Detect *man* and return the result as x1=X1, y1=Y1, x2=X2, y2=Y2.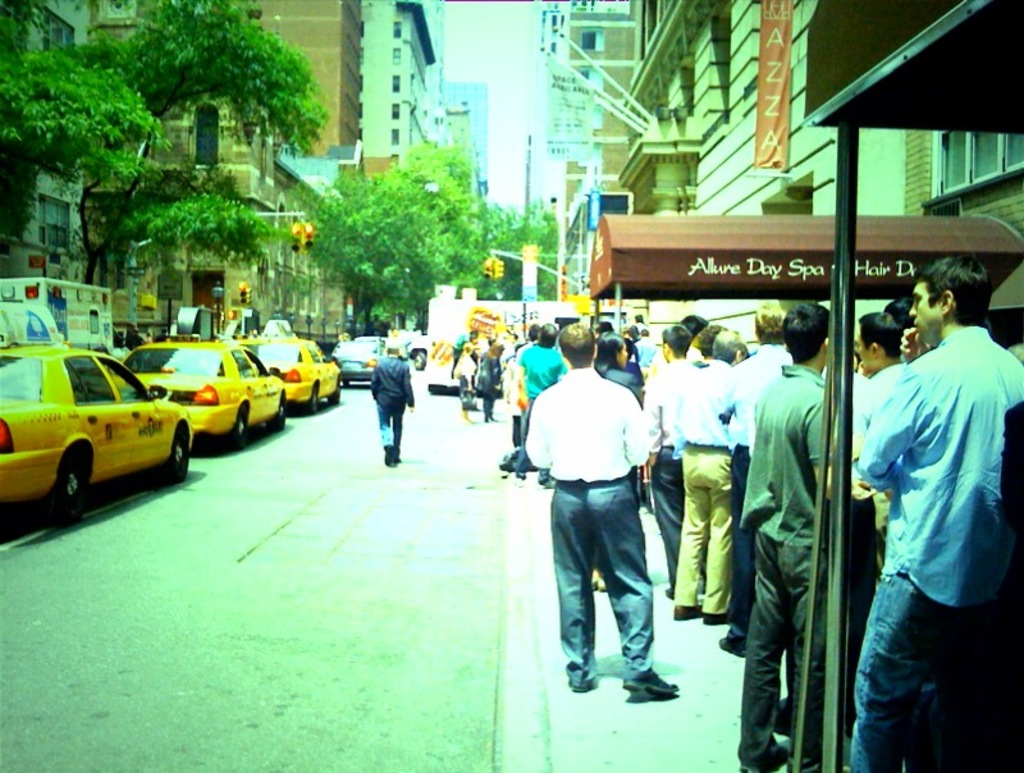
x1=856, y1=251, x2=1023, y2=772.
